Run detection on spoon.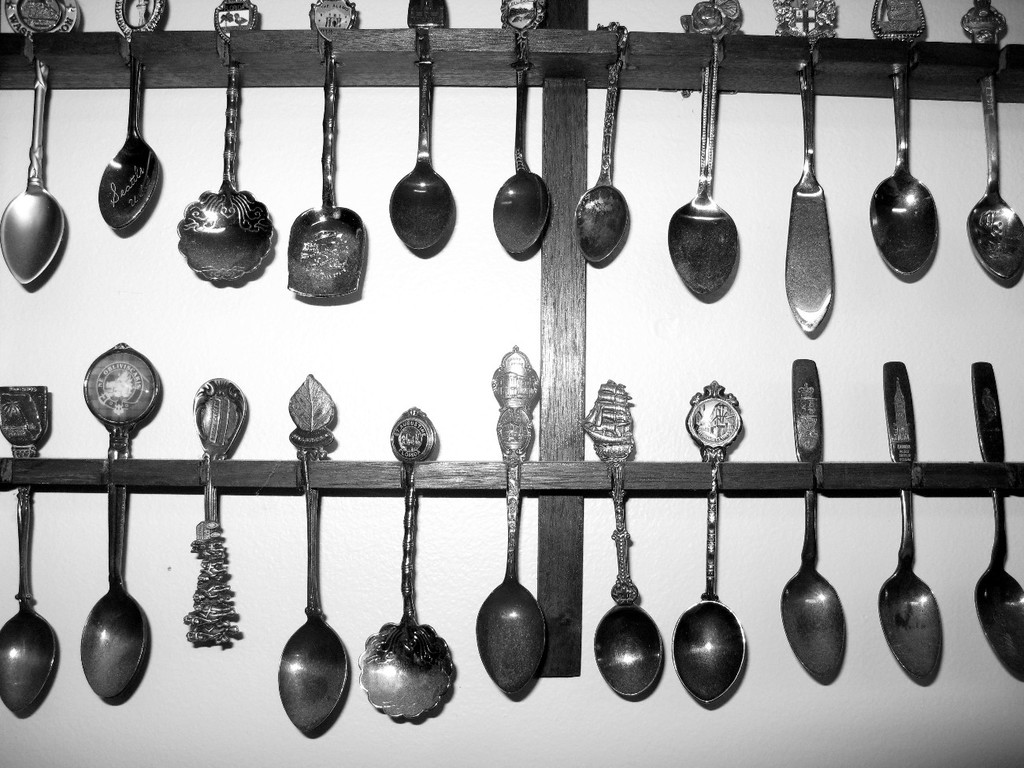
Result: 77 341 164 704.
